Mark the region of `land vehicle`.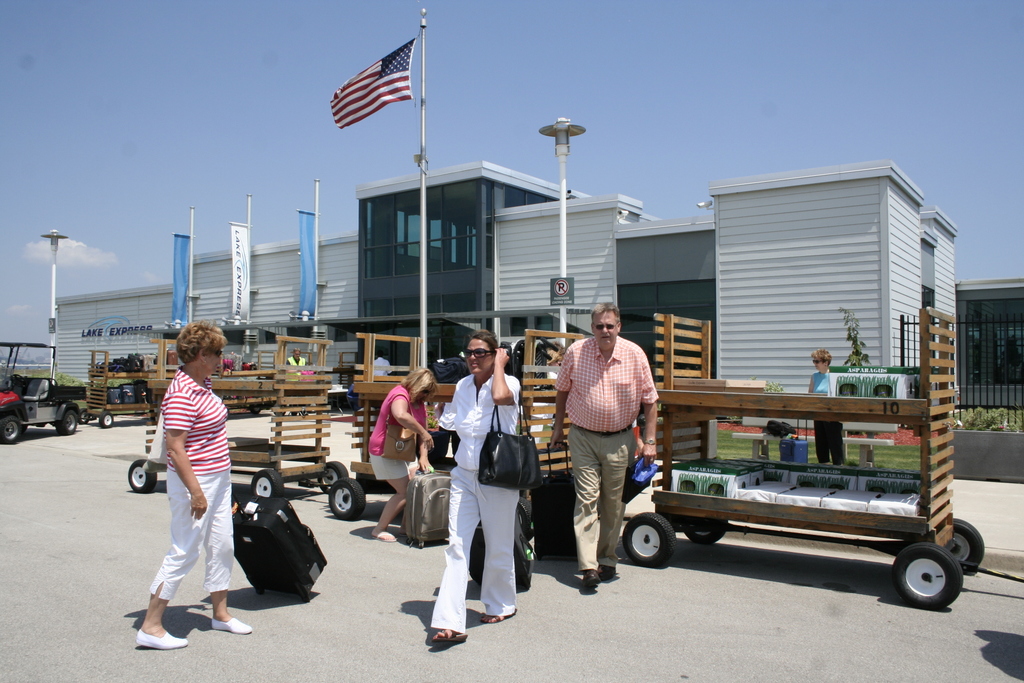
Region: region(127, 336, 348, 495).
